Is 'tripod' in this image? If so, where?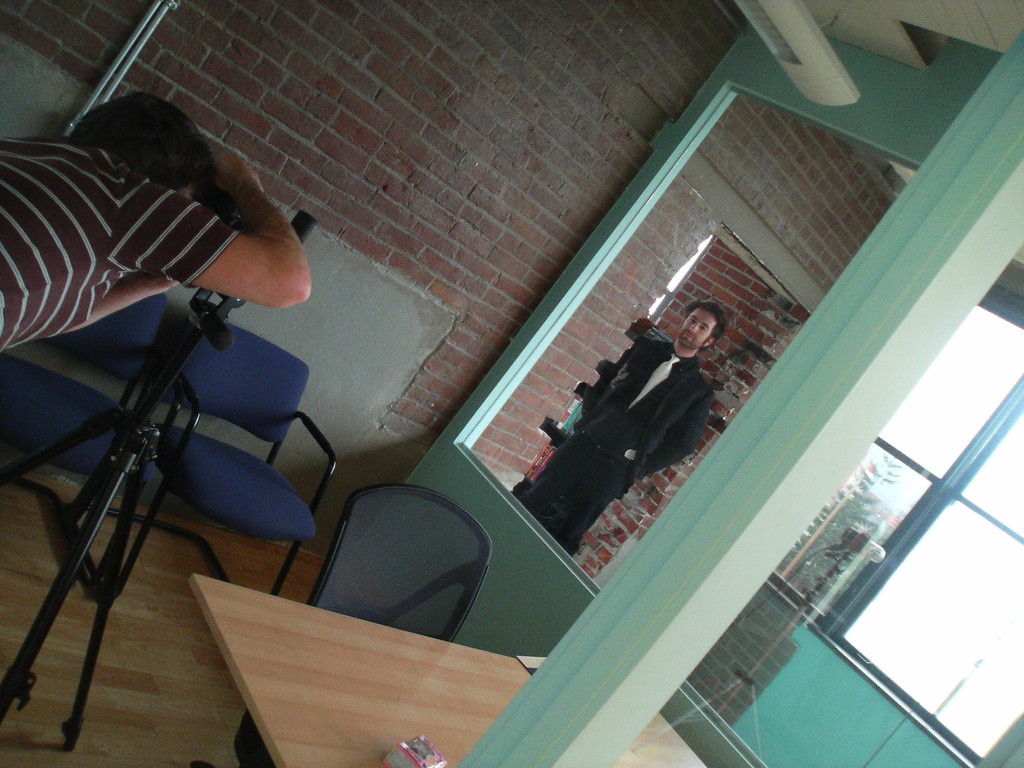
Yes, at bbox=(0, 287, 247, 756).
